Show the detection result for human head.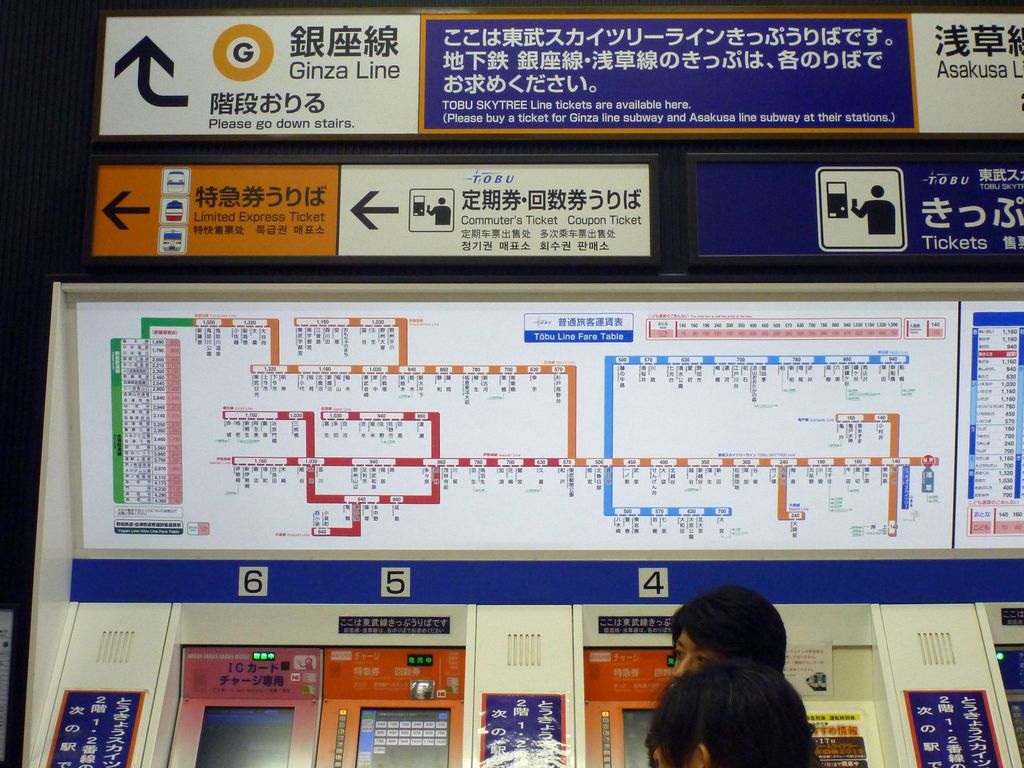
671, 580, 784, 688.
